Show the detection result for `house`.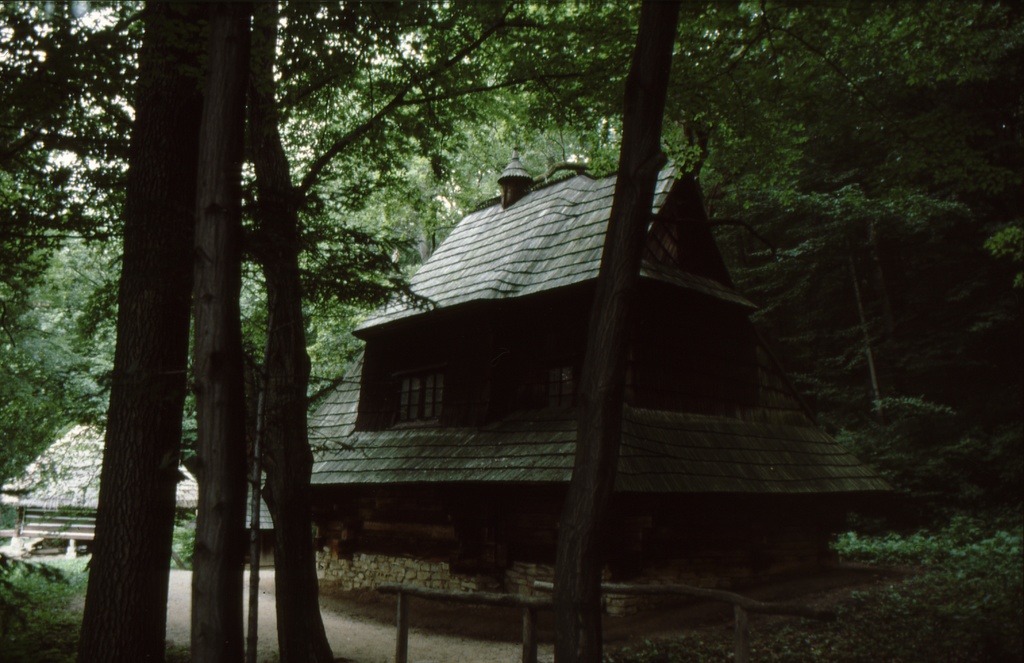
[left=240, top=147, right=908, bottom=621].
